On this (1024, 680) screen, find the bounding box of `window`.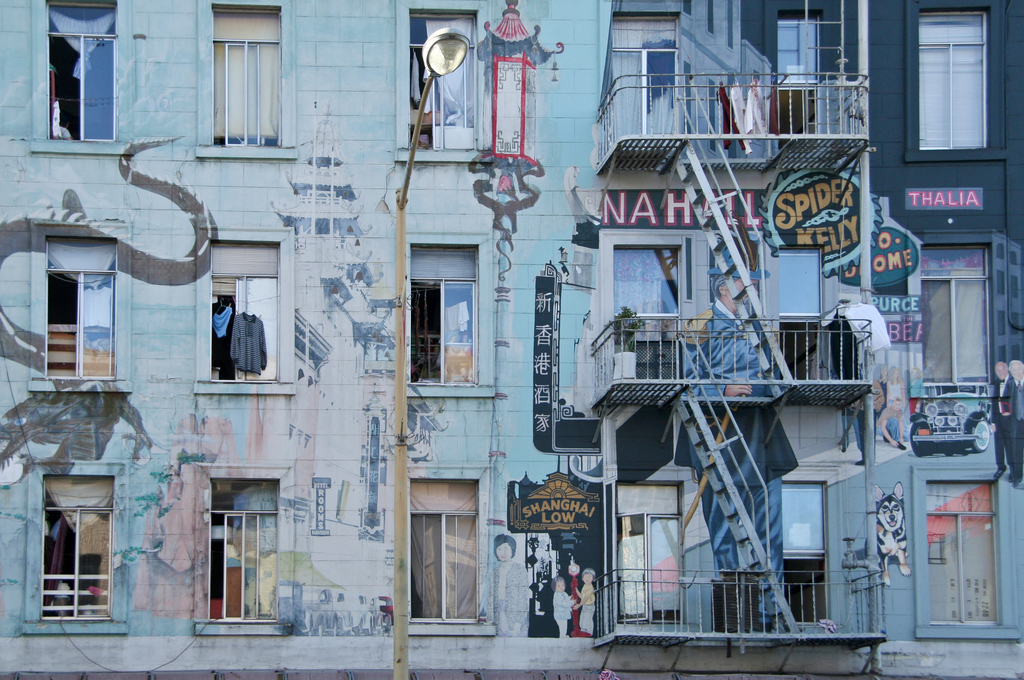
Bounding box: region(920, 7, 986, 147).
